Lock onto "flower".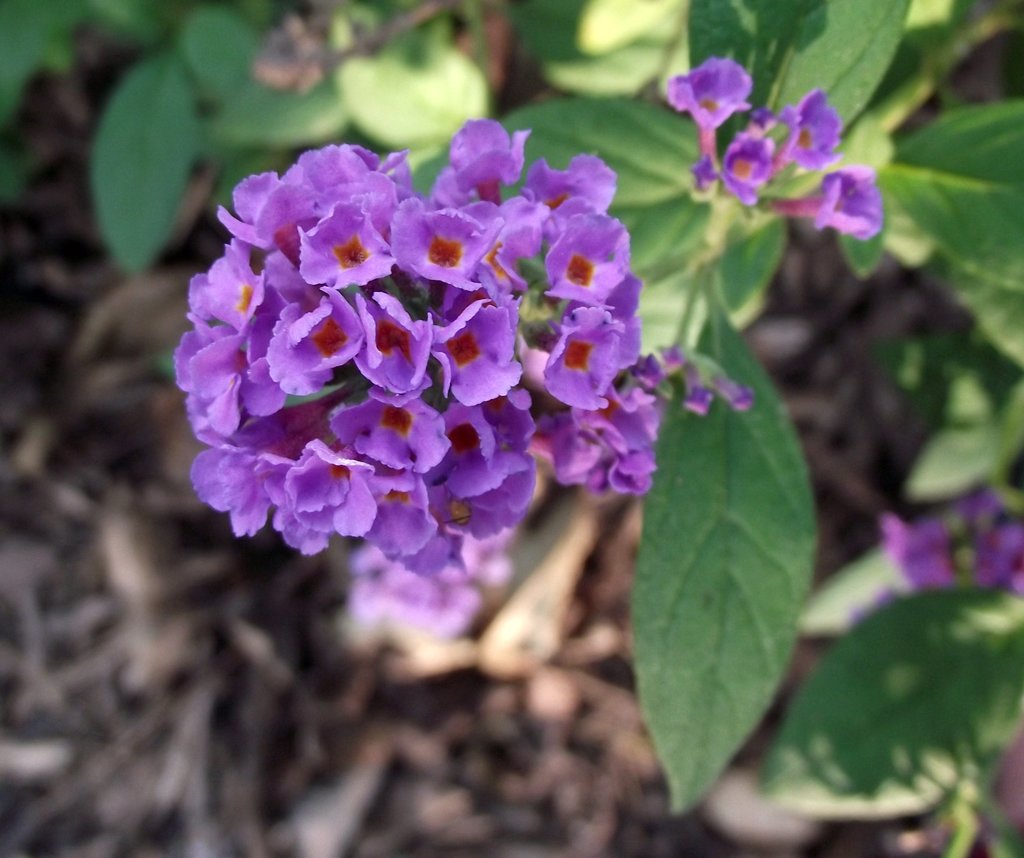
Locked: detection(778, 84, 844, 165).
